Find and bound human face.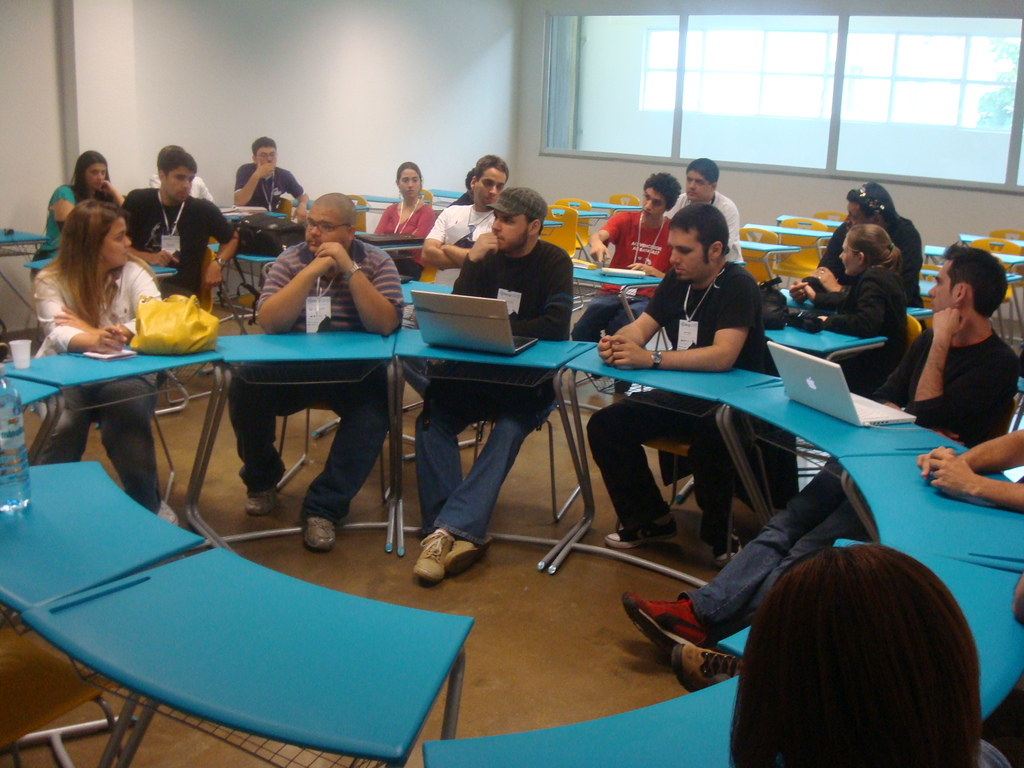
Bound: 670,226,711,280.
